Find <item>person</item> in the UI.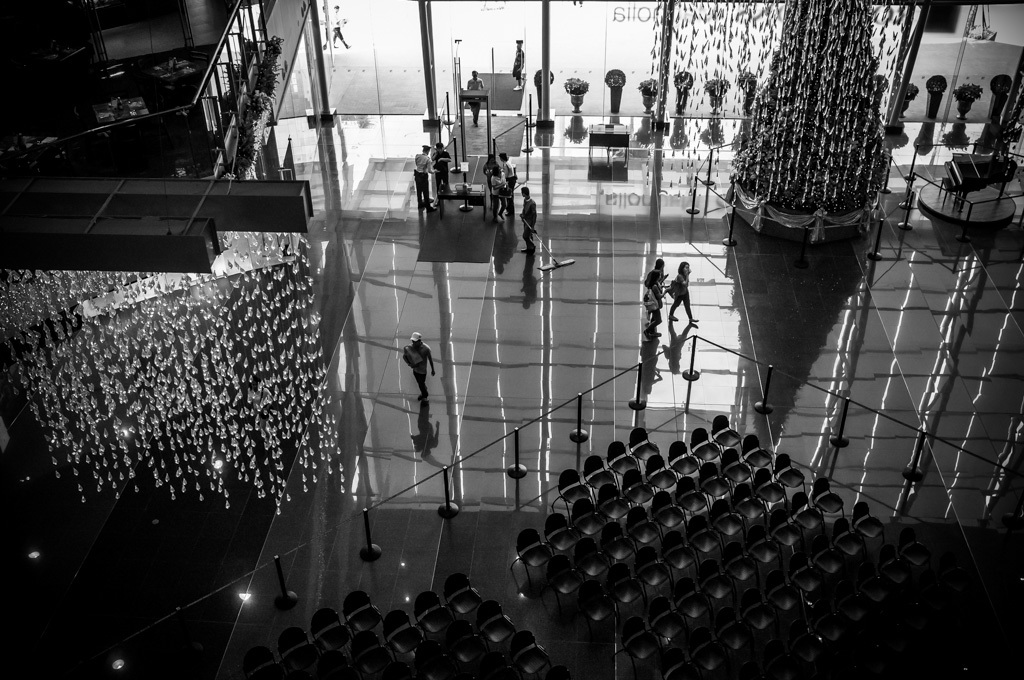
UI element at Rect(507, 41, 525, 86).
